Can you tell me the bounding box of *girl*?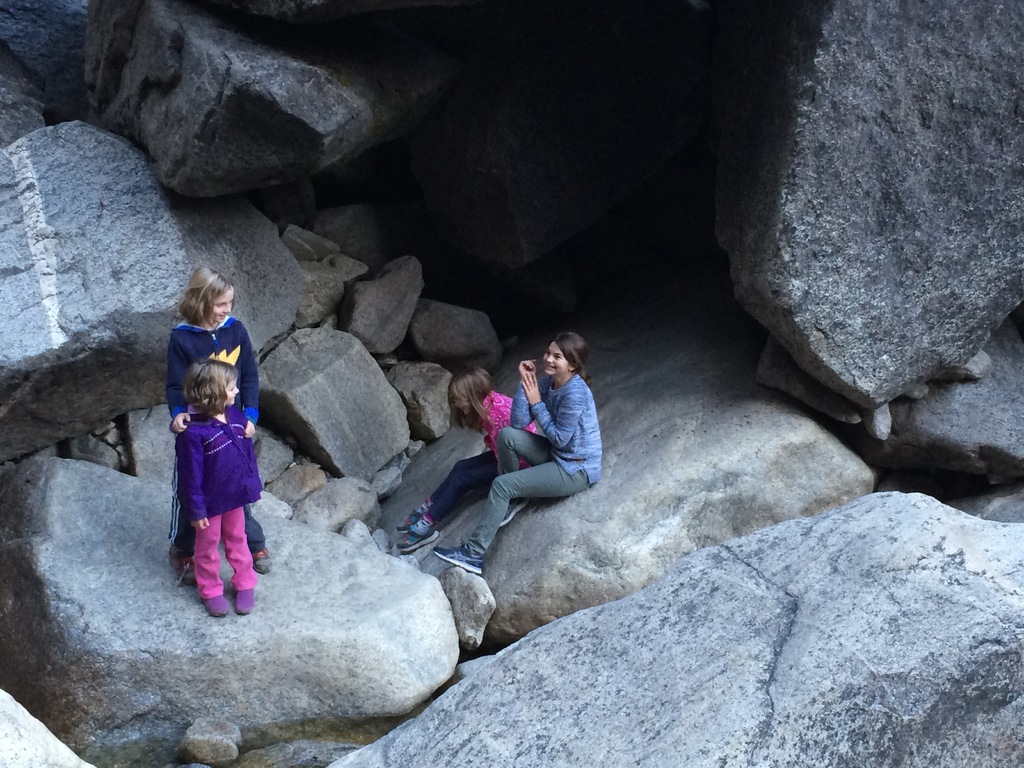
region(395, 365, 541, 547).
